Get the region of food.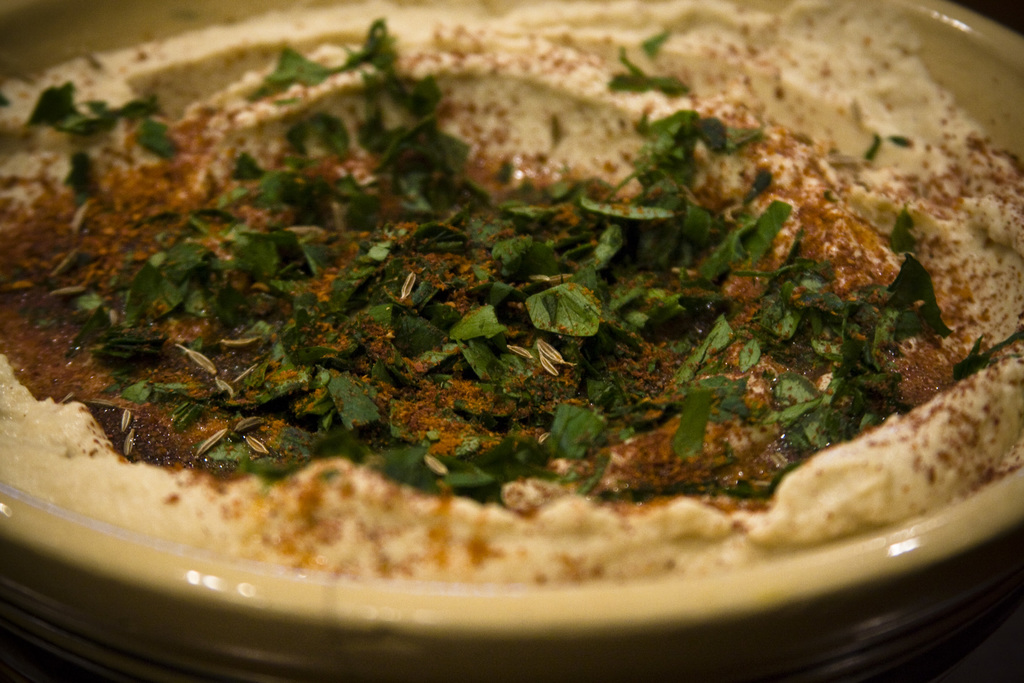
0:0:1023:586.
